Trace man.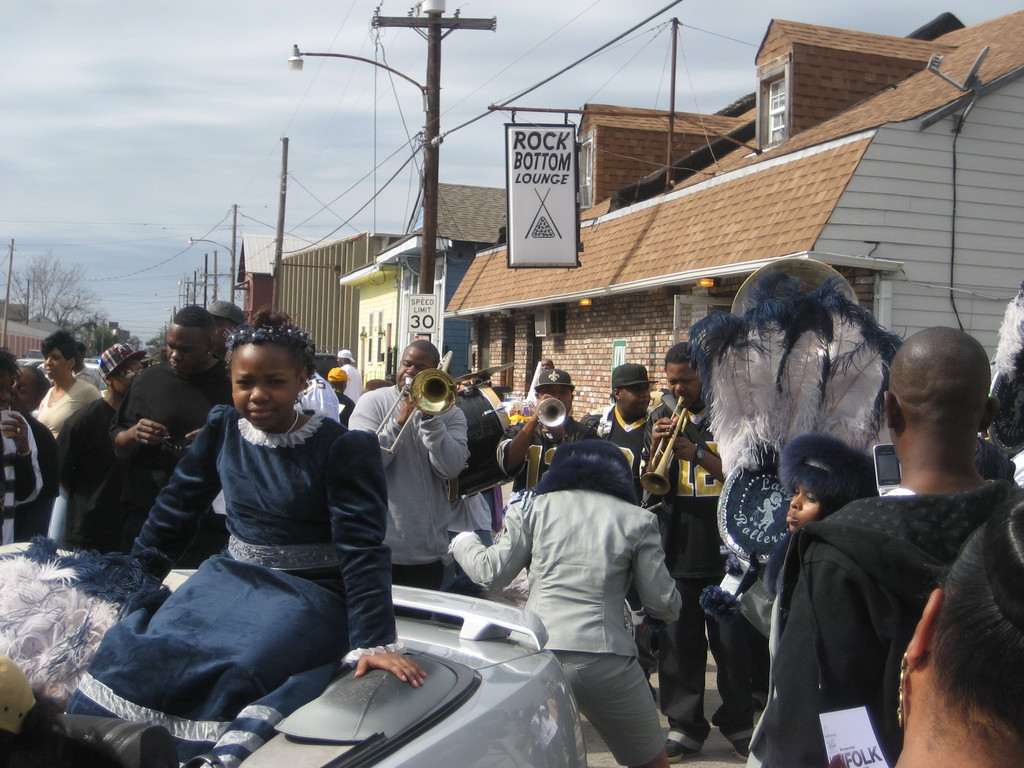
Traced to {"left": 582, "top": 366, "right": 654, "bottom": 703}.
